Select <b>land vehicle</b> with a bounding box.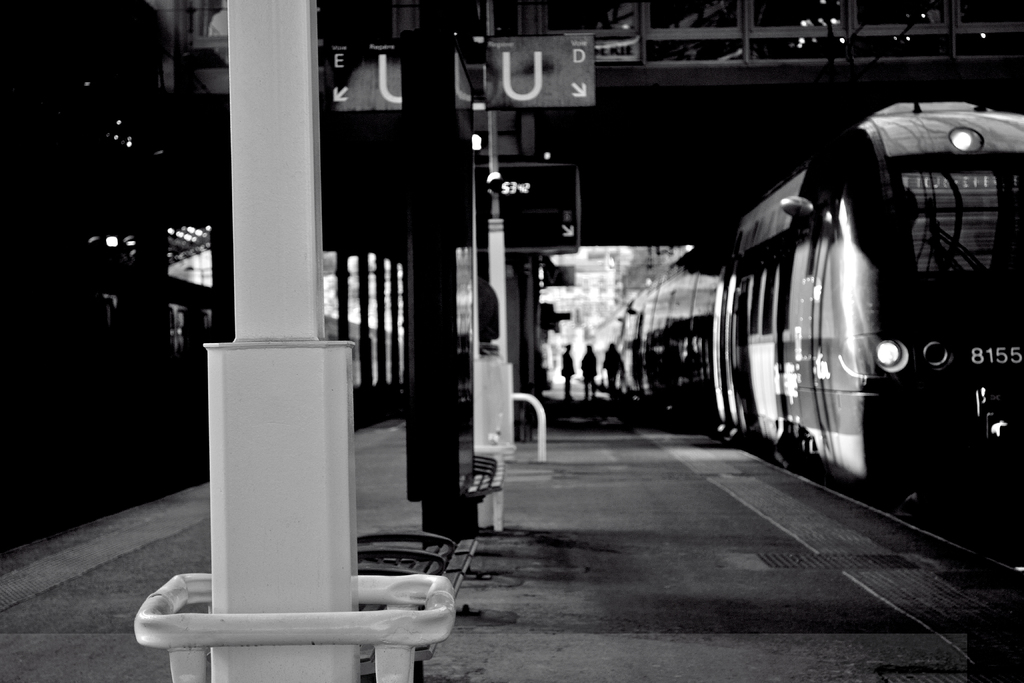
597, 103, 1023, 486.
